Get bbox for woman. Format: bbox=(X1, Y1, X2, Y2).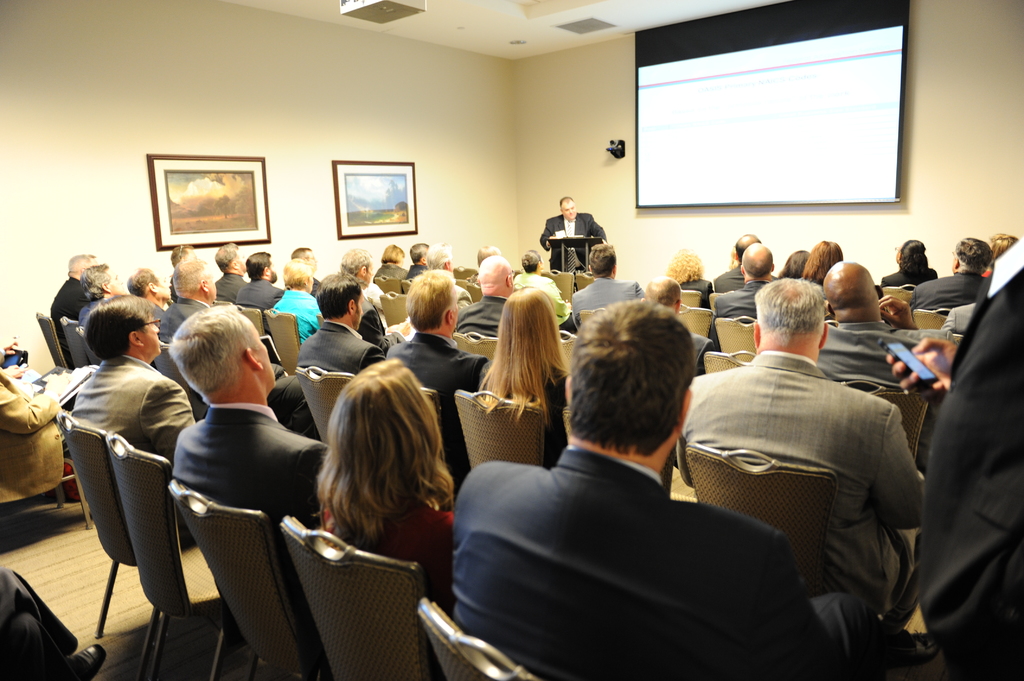
bbox=(307, 355, 454, 614).
